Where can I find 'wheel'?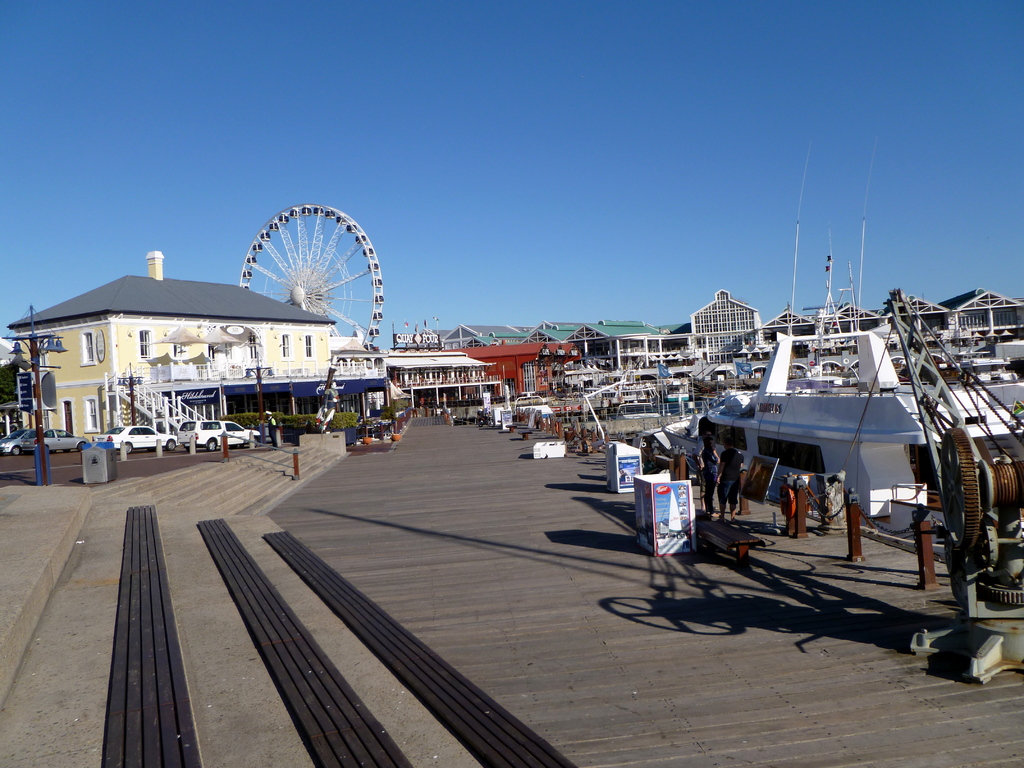
You can find it at box(165, 438, 175, 449).
